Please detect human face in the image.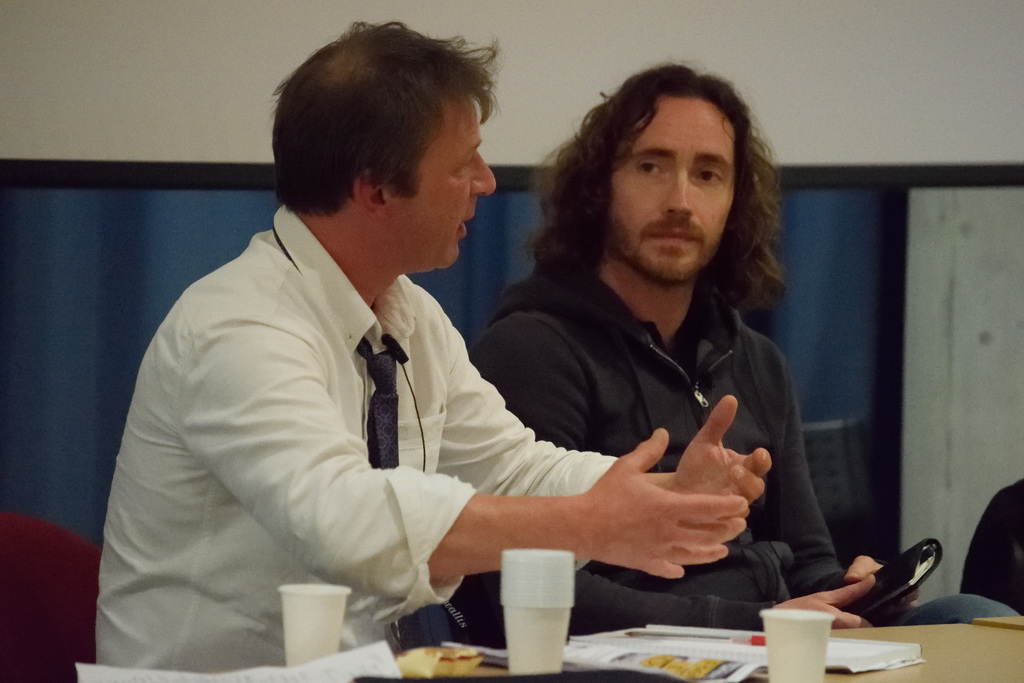
614 99 739 283.
